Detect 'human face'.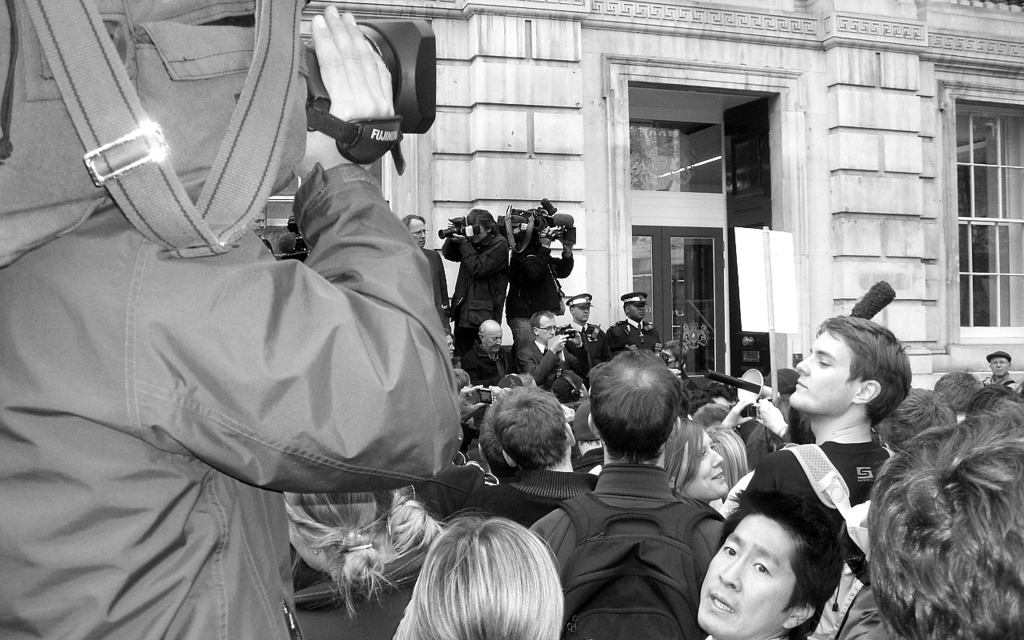
Detected at Rect(699, 515, 797, 634).
